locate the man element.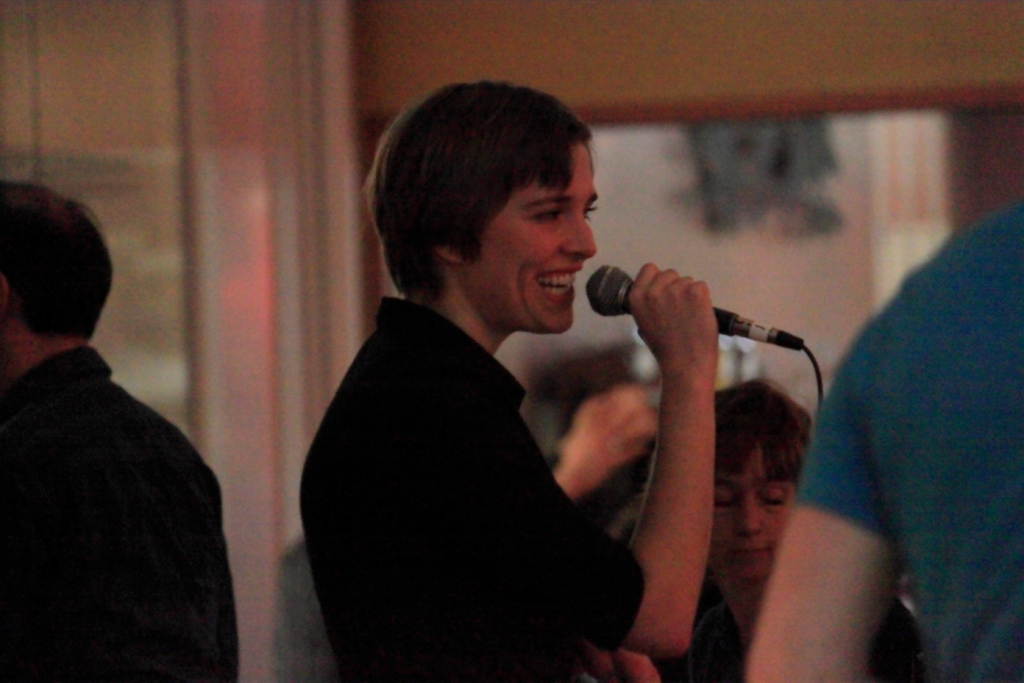
Element bbox: [x1=746, y1=200, x2=1023, y2=682].
